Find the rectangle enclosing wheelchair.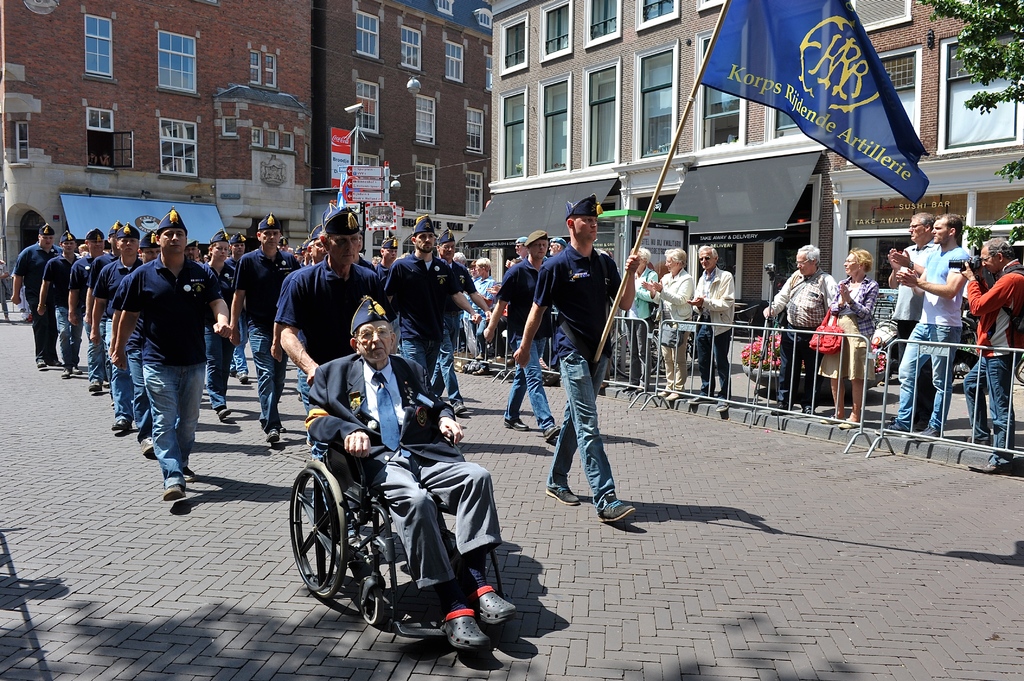
(294,344,530,651).
